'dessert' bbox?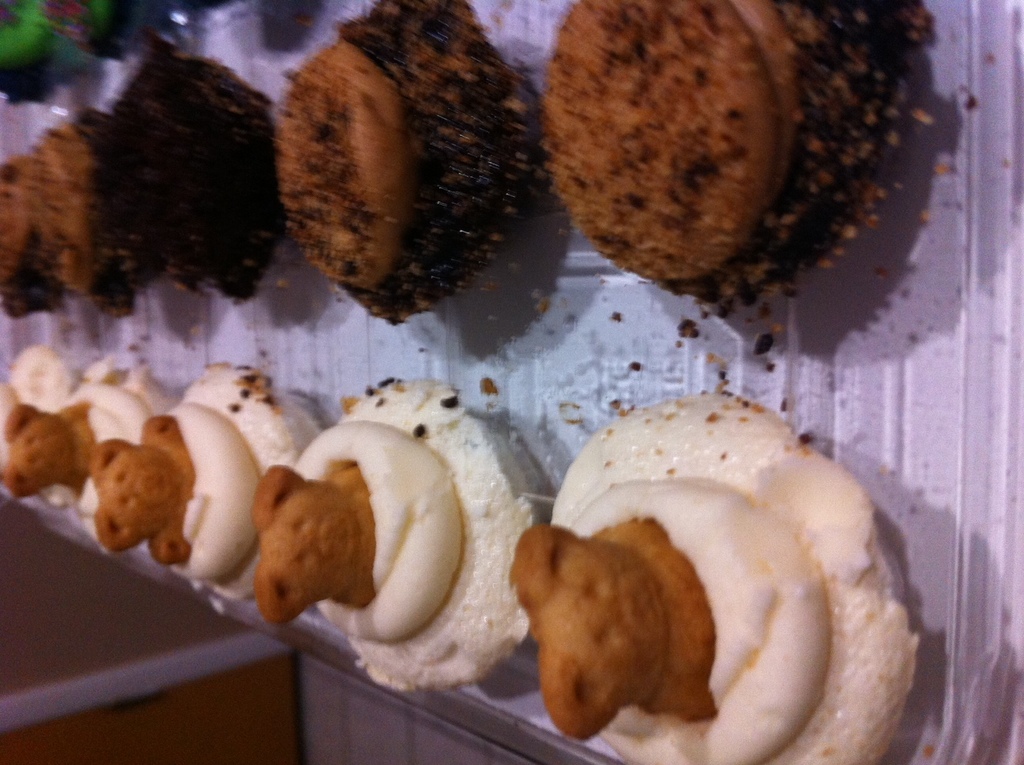
533,0,936,314
